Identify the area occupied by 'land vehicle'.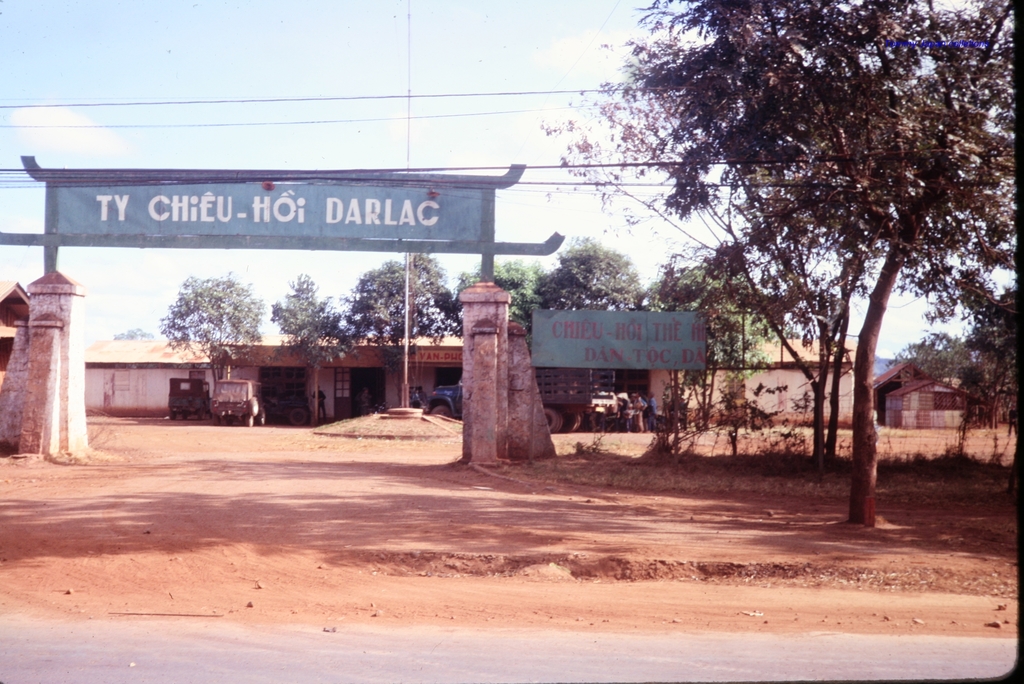
Area: x1=211, y1=379, x2=264, y2=430.
